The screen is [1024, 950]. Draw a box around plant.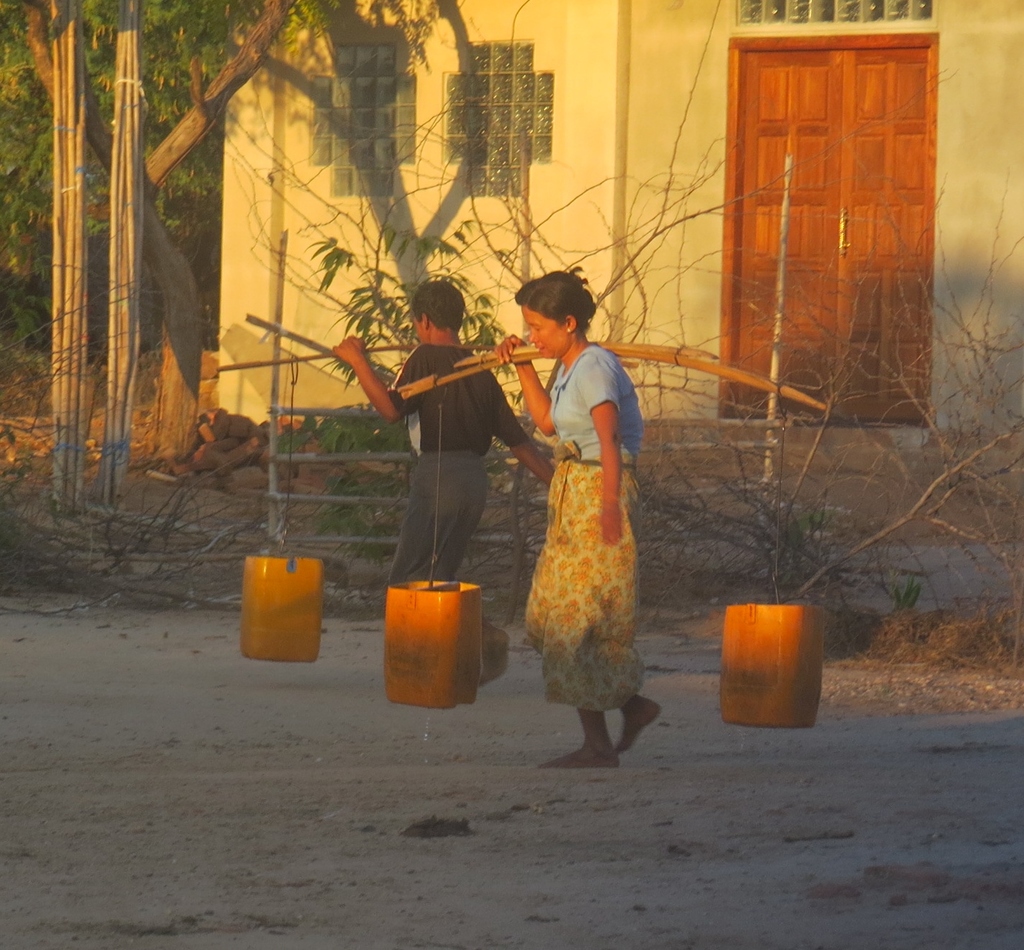
rect(616, 24, 1023, 652).
